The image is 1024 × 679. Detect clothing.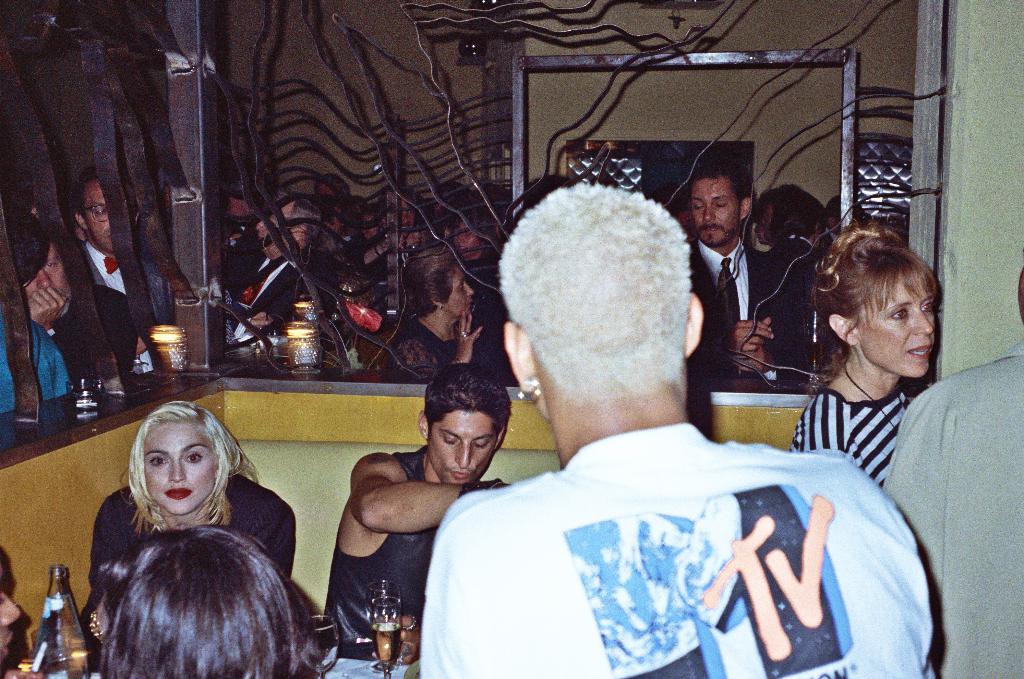
Detection: box(458, 216, 521, 379).
